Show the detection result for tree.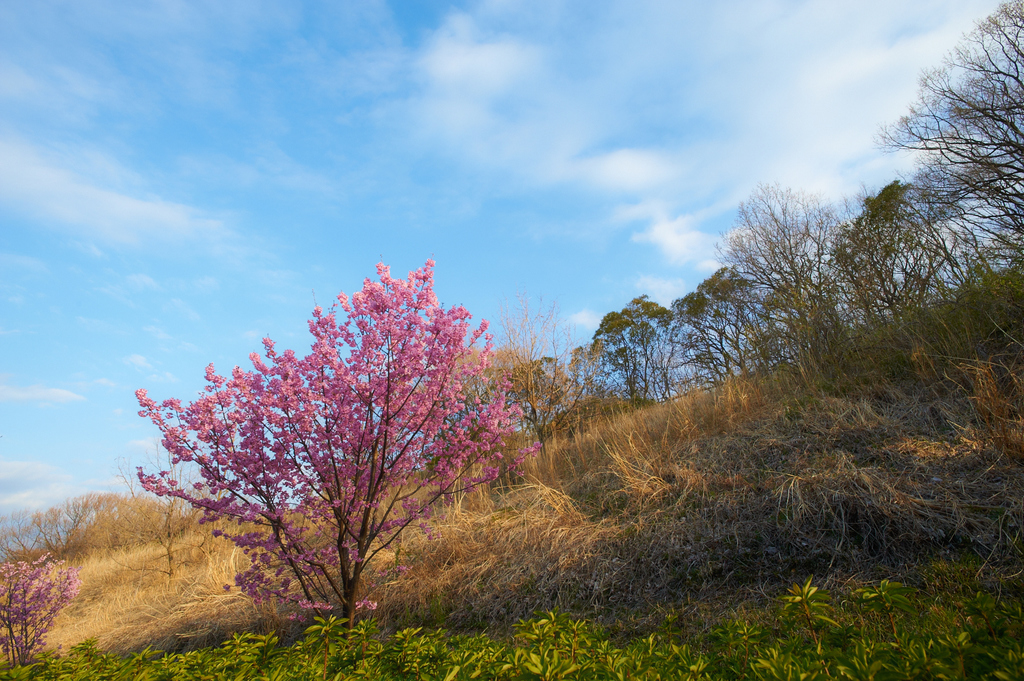
<region>499, 292, 591, 445</region>.
